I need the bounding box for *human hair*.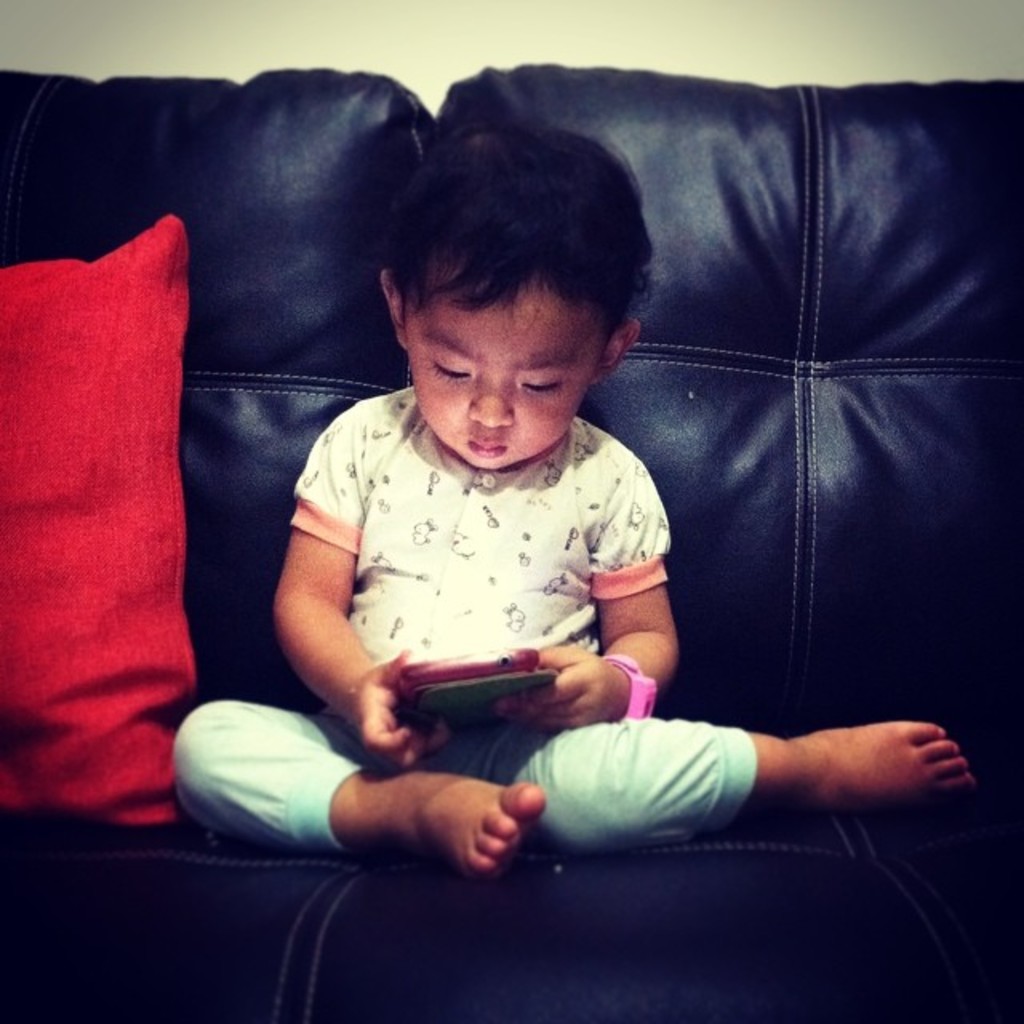
Here it is: <box>384,115,656,317</box>.
